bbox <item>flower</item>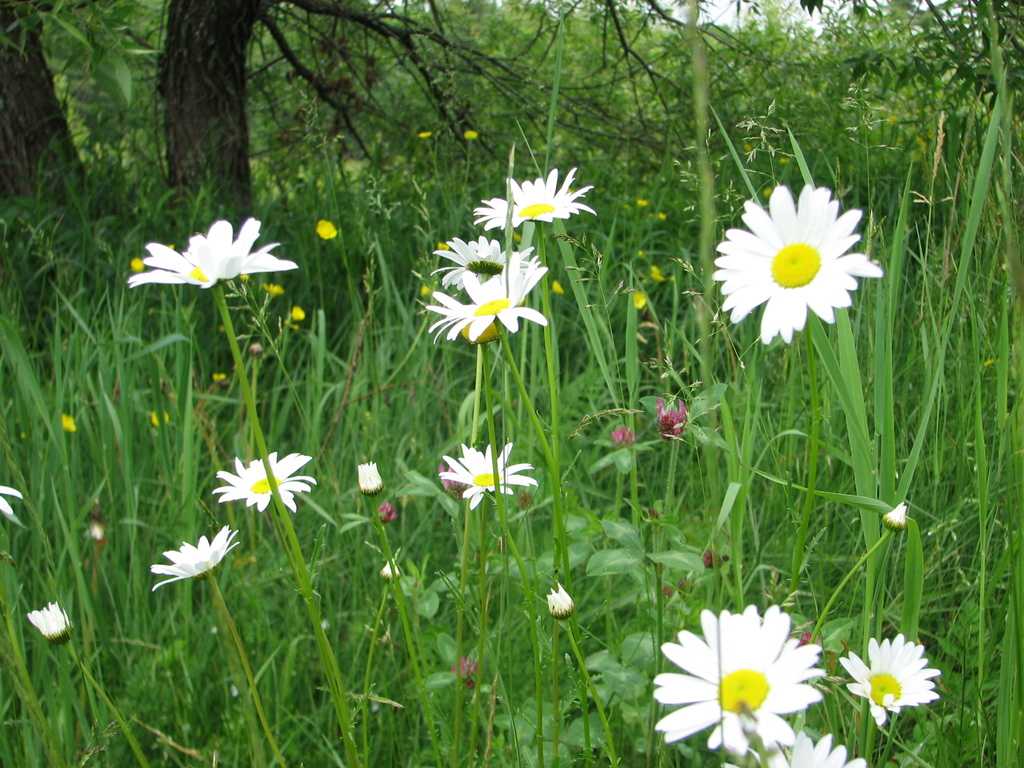
[x1=151, y1=522, x2=237, y2=593]
